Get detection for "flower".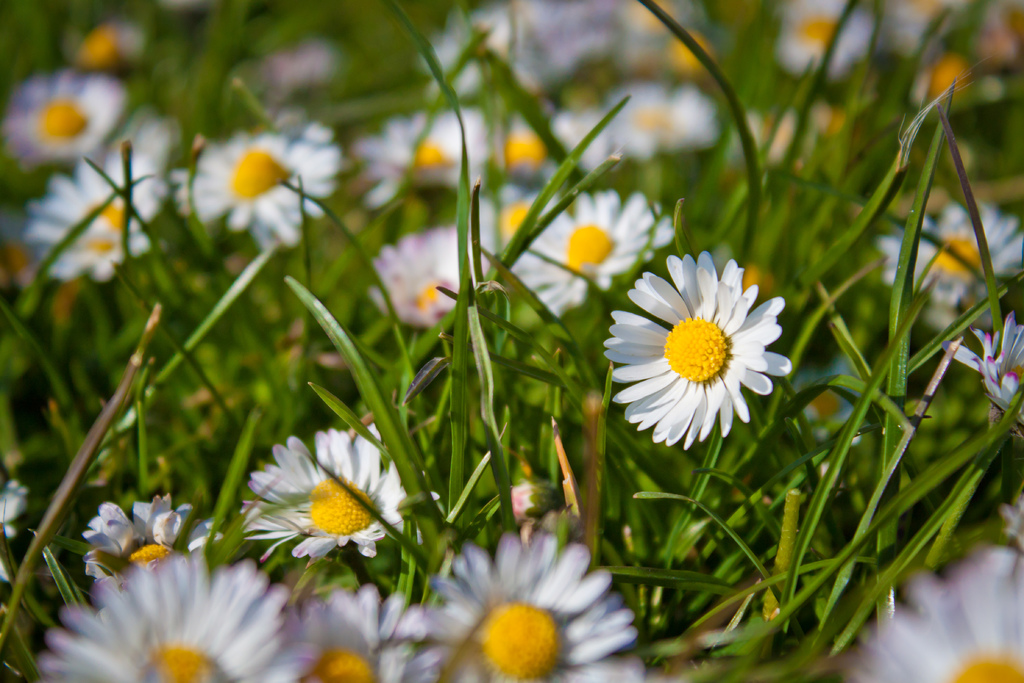
Detection: left=232, top=415, right=440, bottom=568.
